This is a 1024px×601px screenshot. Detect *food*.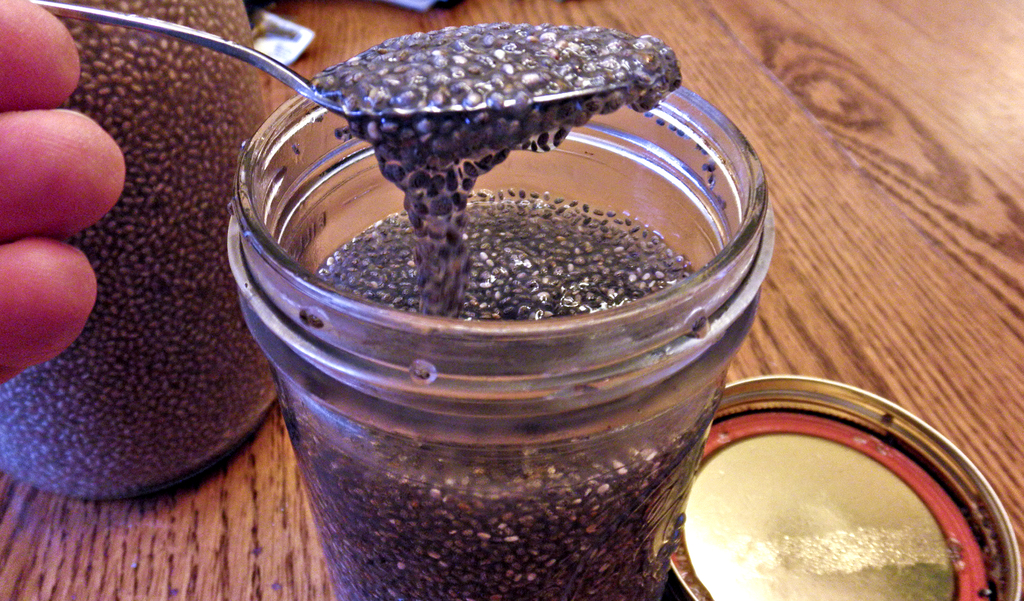
rect(282, 43, 696, 294).
